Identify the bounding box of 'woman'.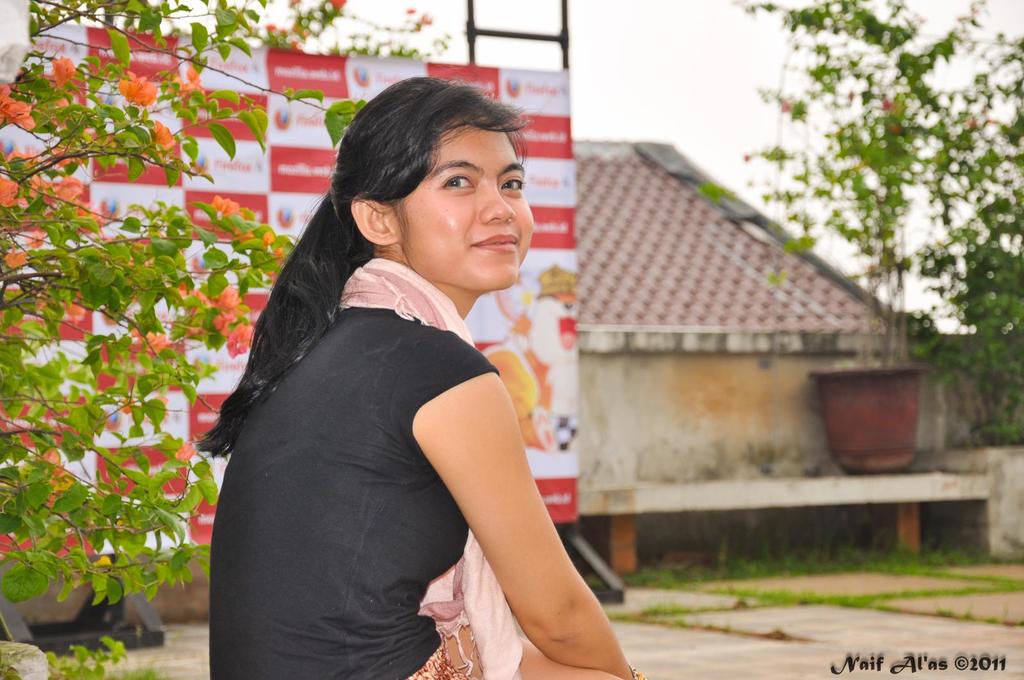
bbox(196, 91, 621, 679).
